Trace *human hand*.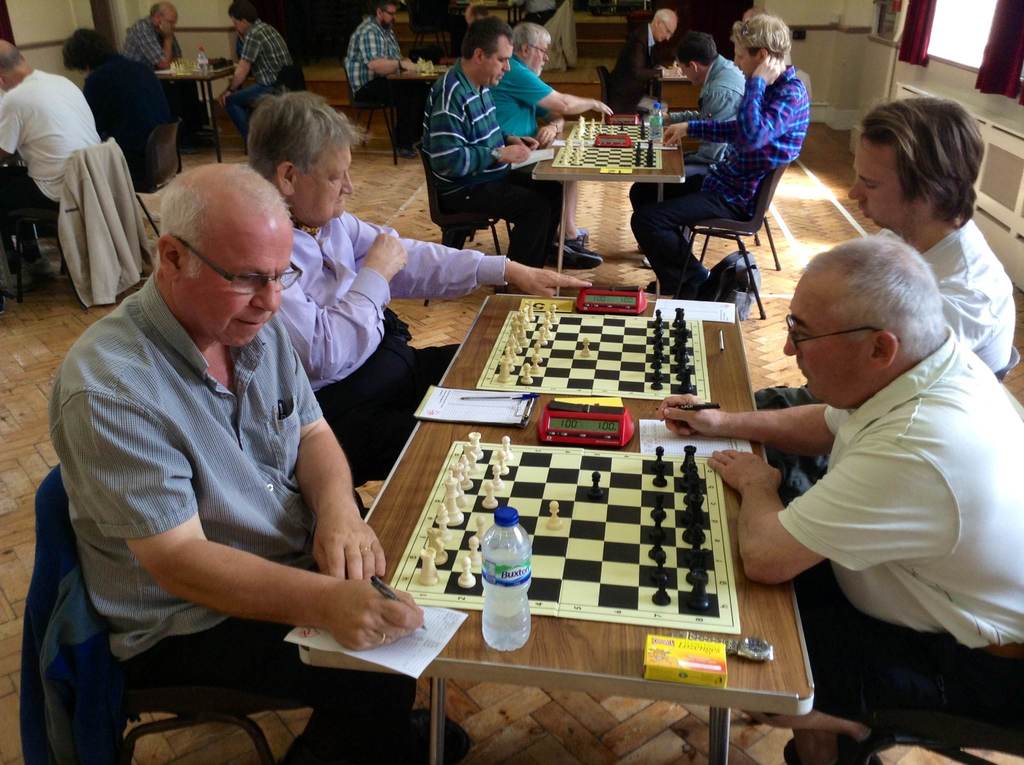
Traced to bbox(365, 231, 407, 279).
